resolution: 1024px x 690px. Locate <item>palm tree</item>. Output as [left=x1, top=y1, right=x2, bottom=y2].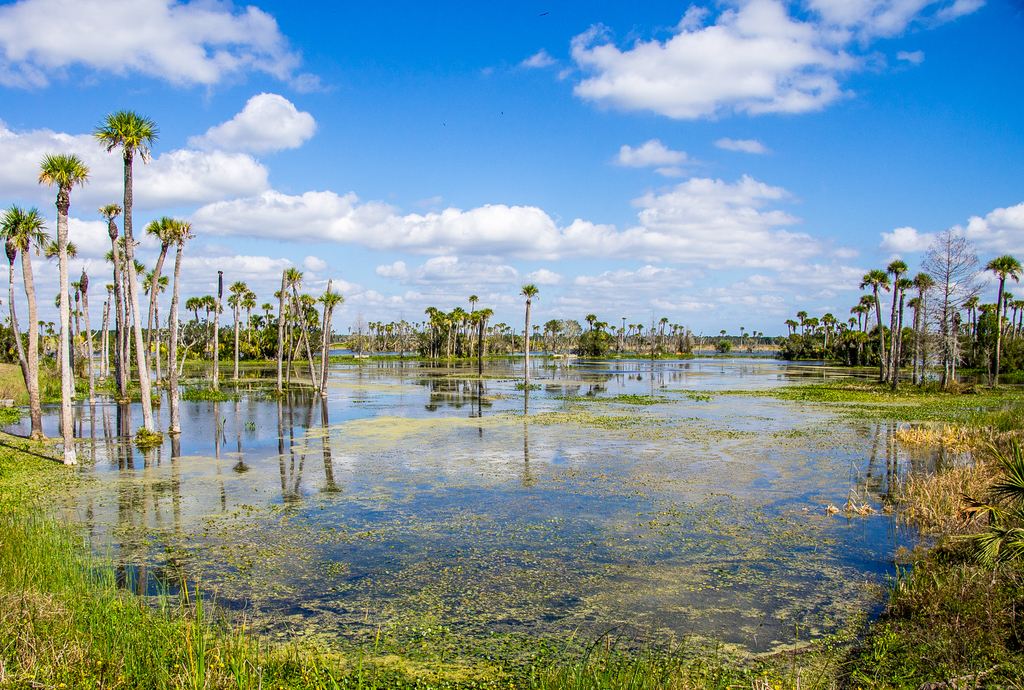
[left=1011, top=297, right=1023, bottom=348].
